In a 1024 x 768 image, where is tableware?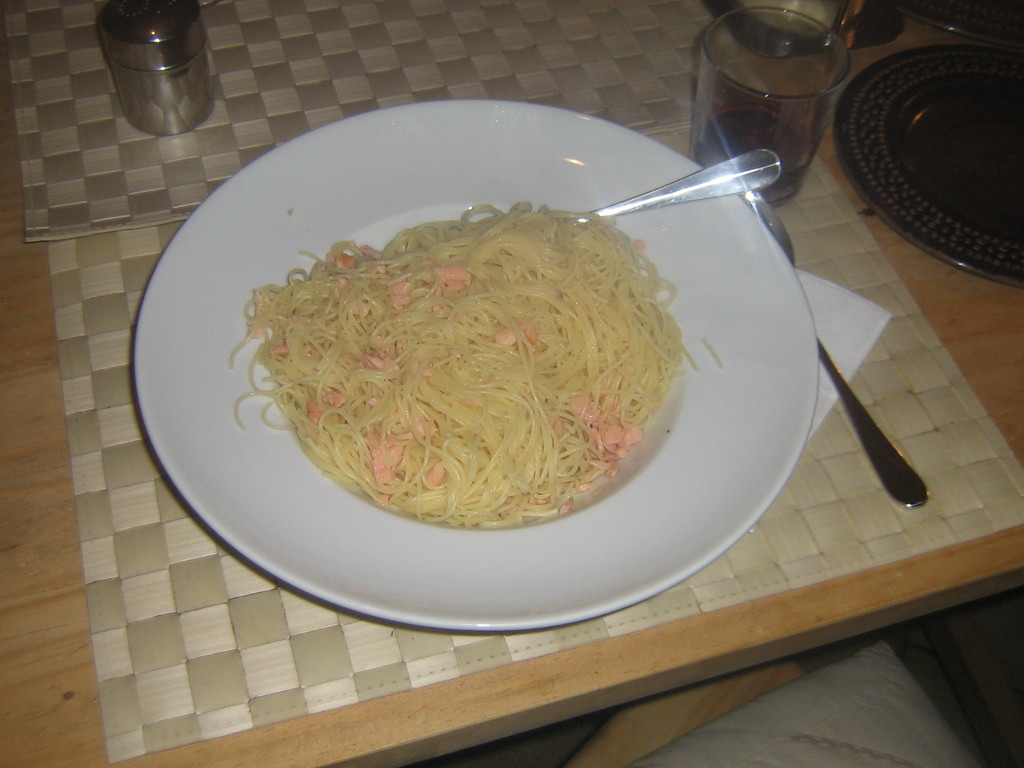
[left=95, top=0, right=217, bottom=140].
